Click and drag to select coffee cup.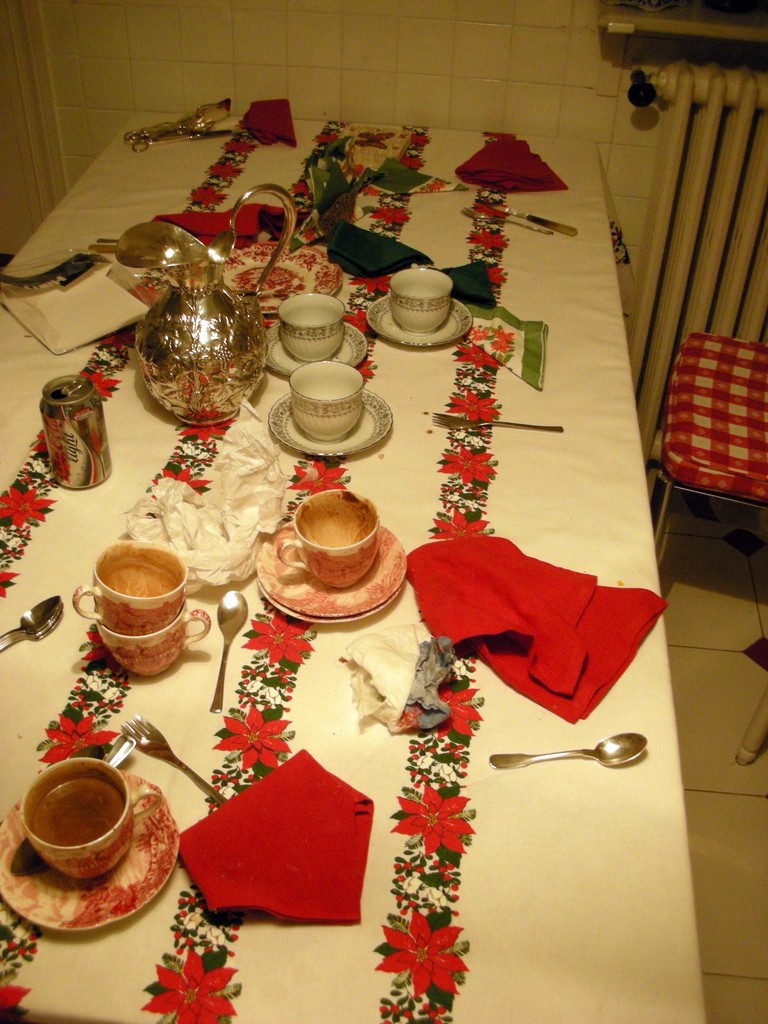
Selection: <region>386, 266, 452, 332</region>.
